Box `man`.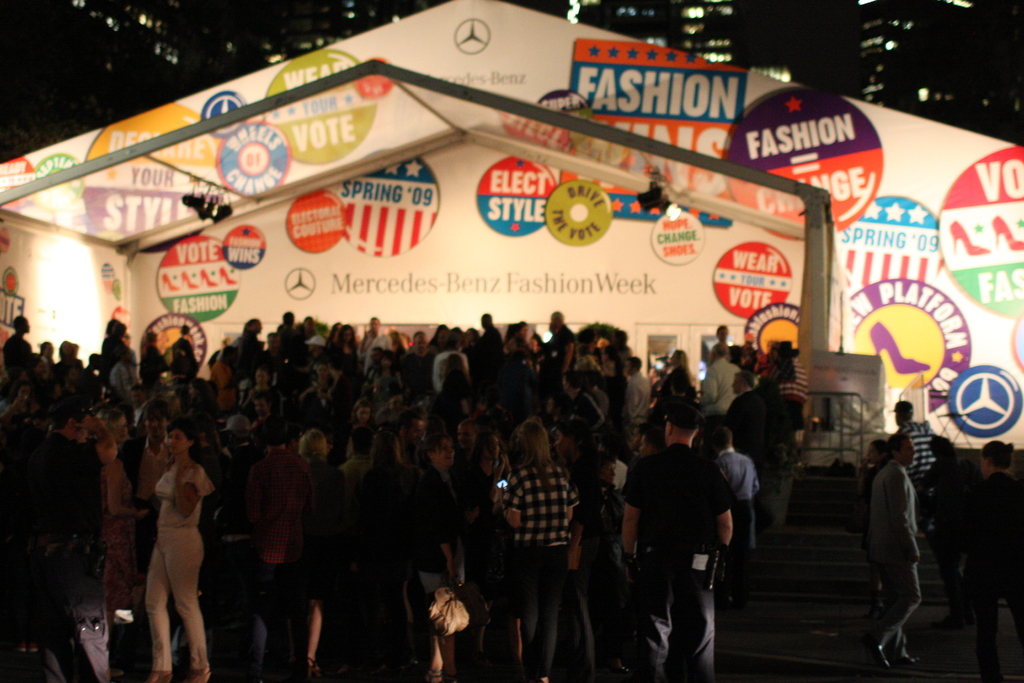
(left=646, top=366, right=660, bottom=395).
